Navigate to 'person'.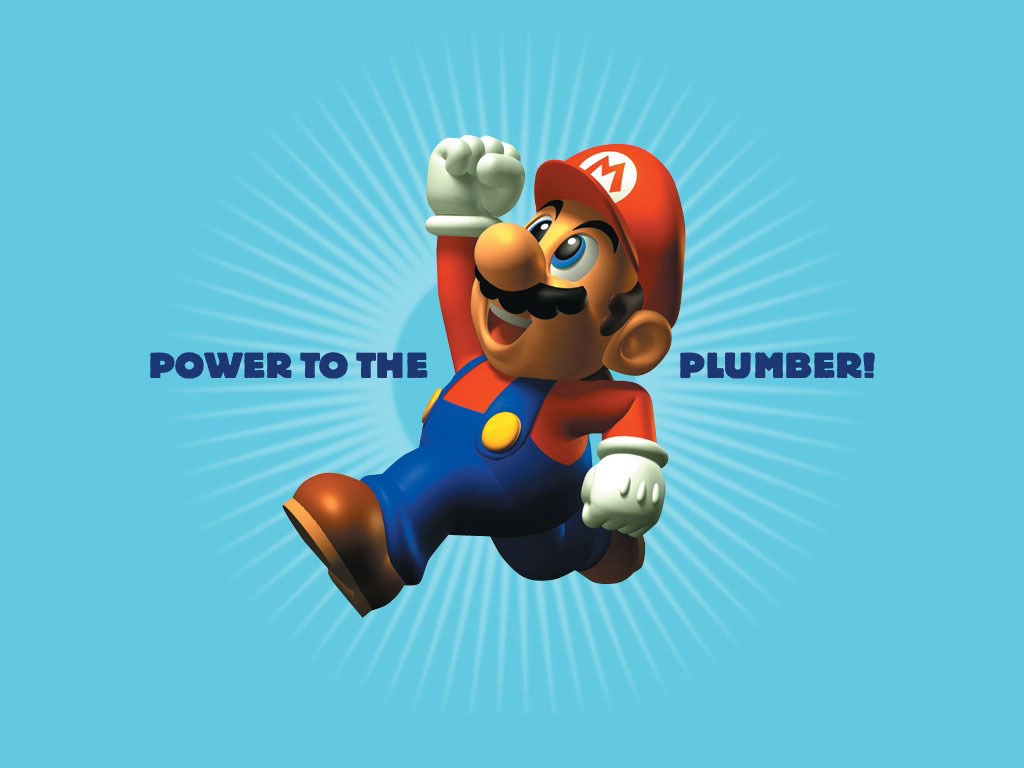
Navigation target: BBox(286, 95, 710, 664).
